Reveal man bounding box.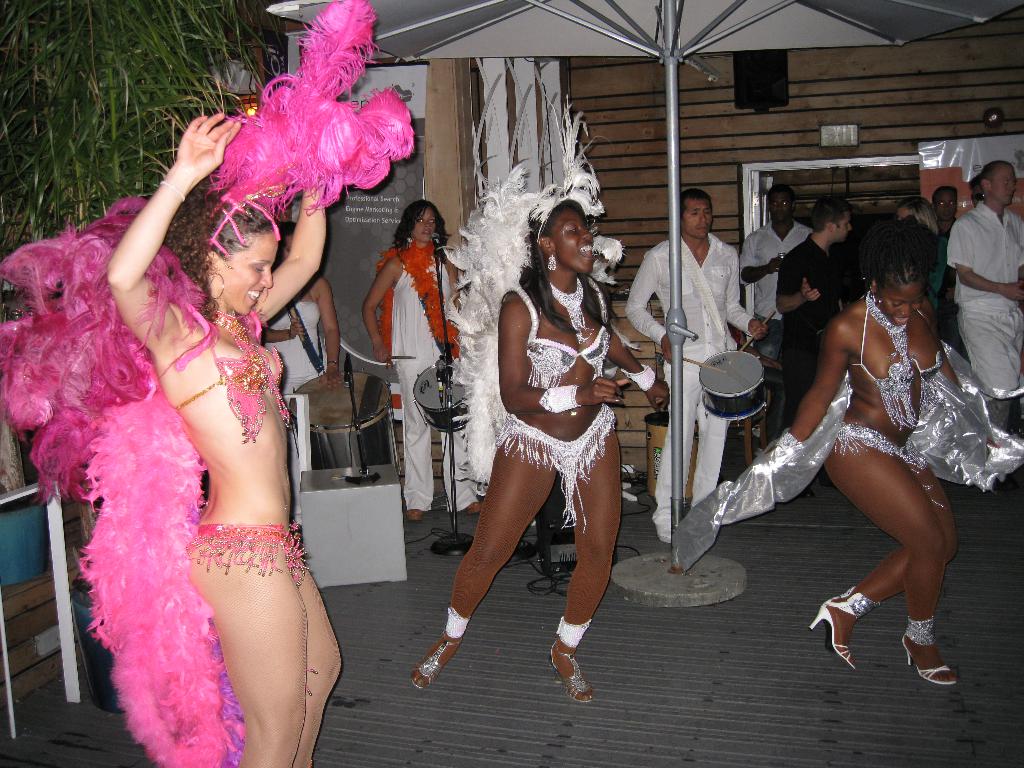
Revealed: 948,140,1023,431.
